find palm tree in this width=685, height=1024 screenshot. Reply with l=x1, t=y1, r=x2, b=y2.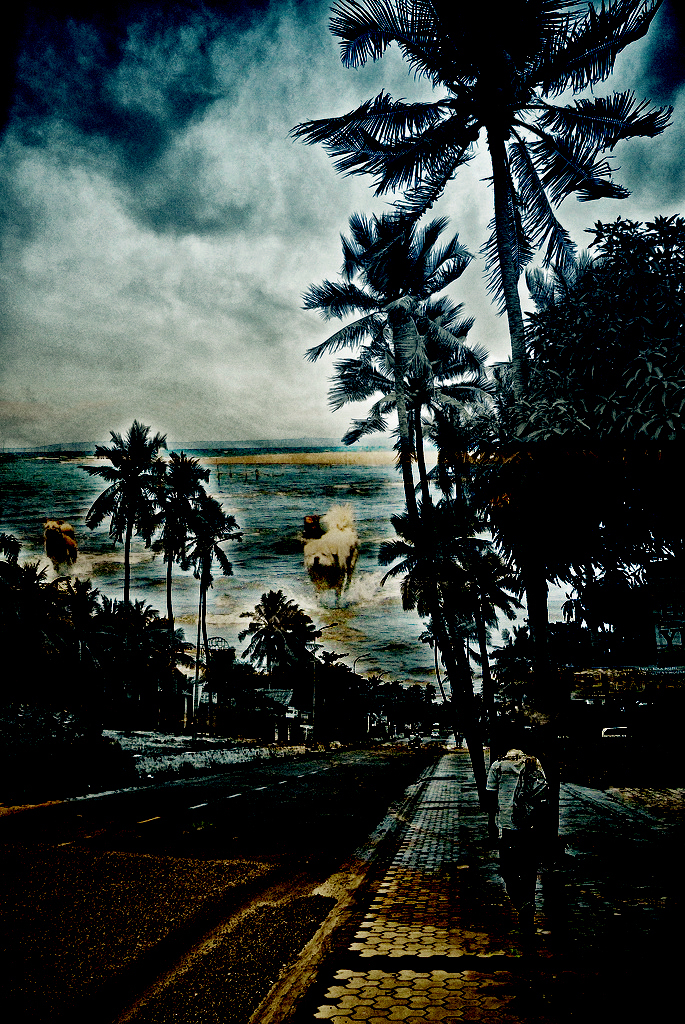
l=311, t=211, r=501, b=785.
